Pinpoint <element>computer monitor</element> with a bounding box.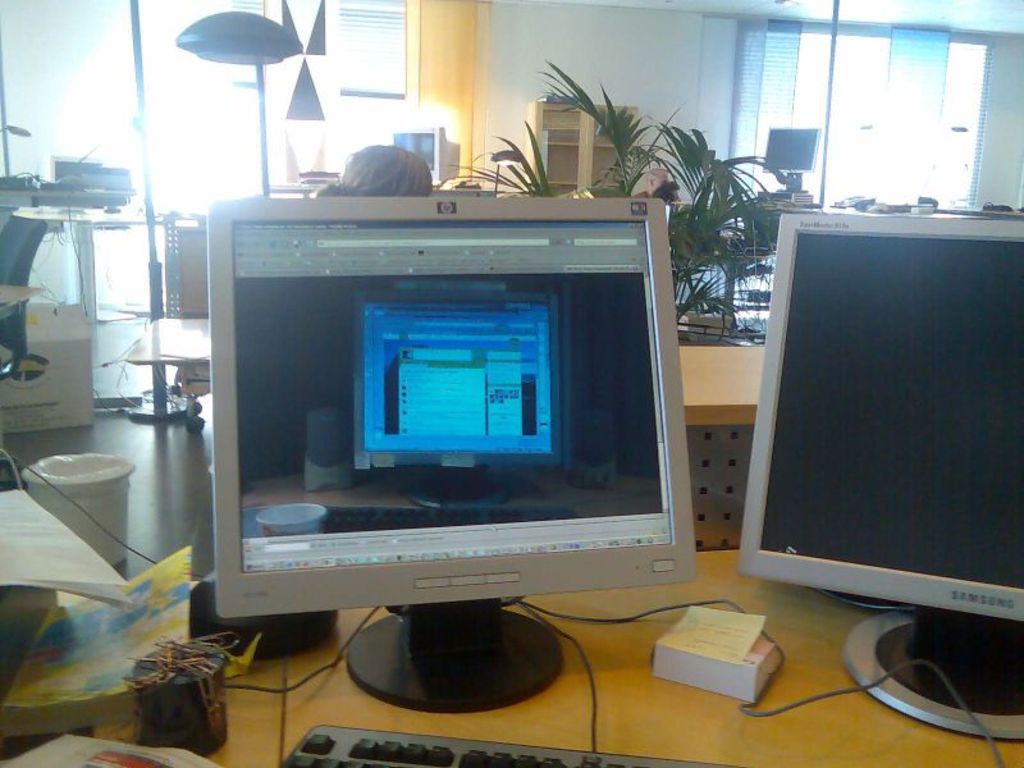
Rect(732, 215, 1023, 636).
